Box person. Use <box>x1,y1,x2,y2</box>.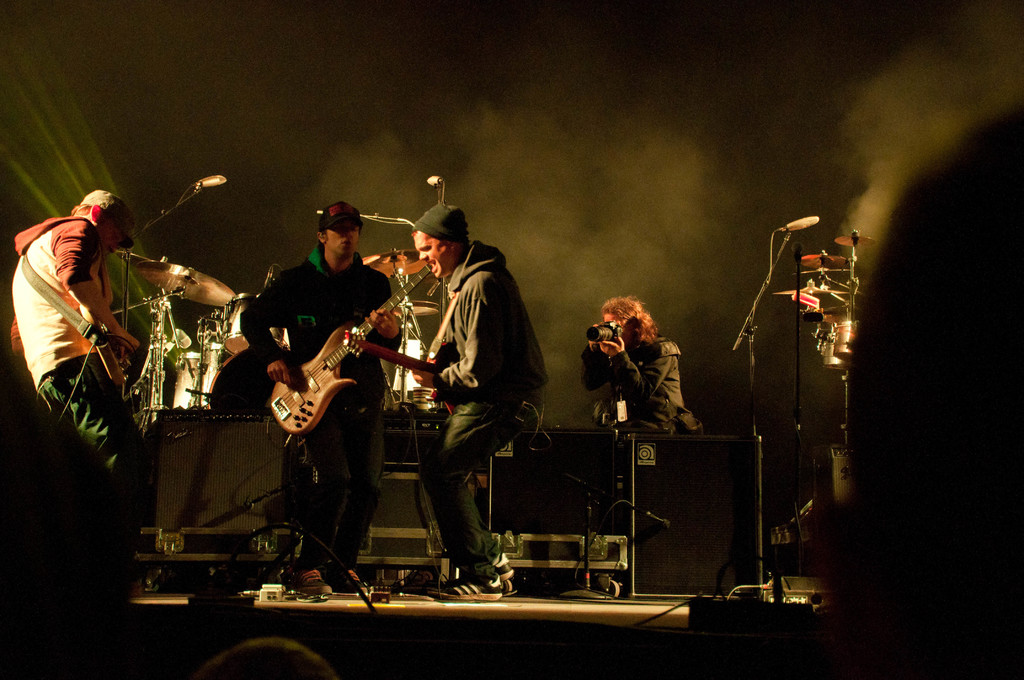
<box>0,180,138,601</box>.
